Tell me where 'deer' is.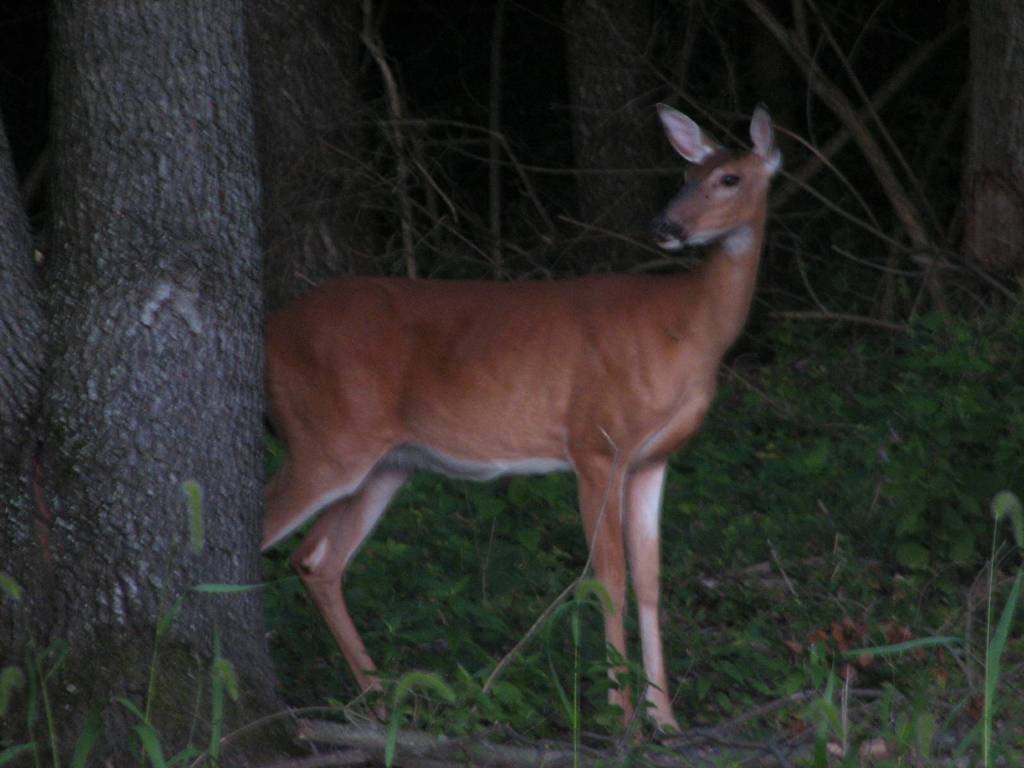
'deer' is at (260, 99, 783, 761).
